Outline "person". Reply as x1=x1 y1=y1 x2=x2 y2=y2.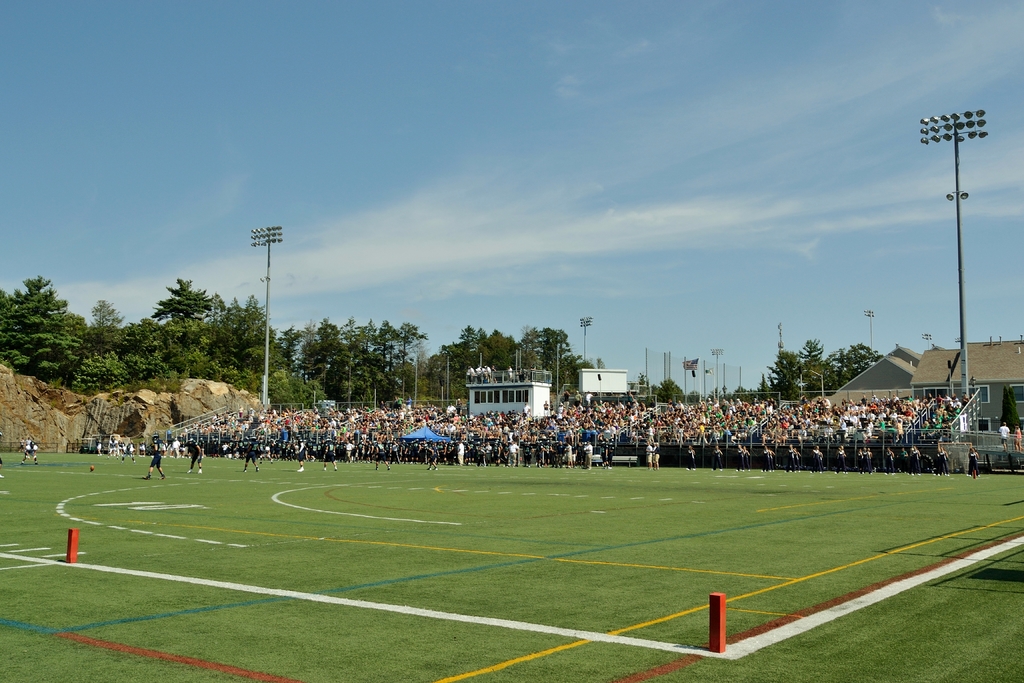
x1=970 y1=439 x2=985 y2=479.
